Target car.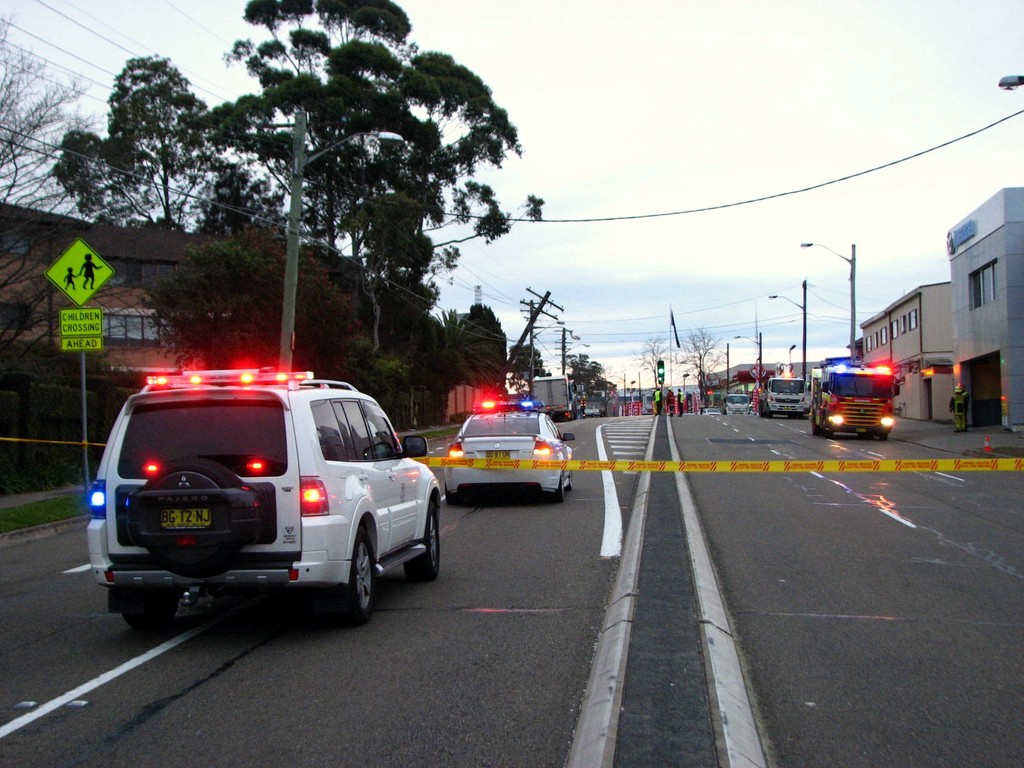
Target region: {"left": 89, "top": 356, "right": 445, "bottom": 625}.
